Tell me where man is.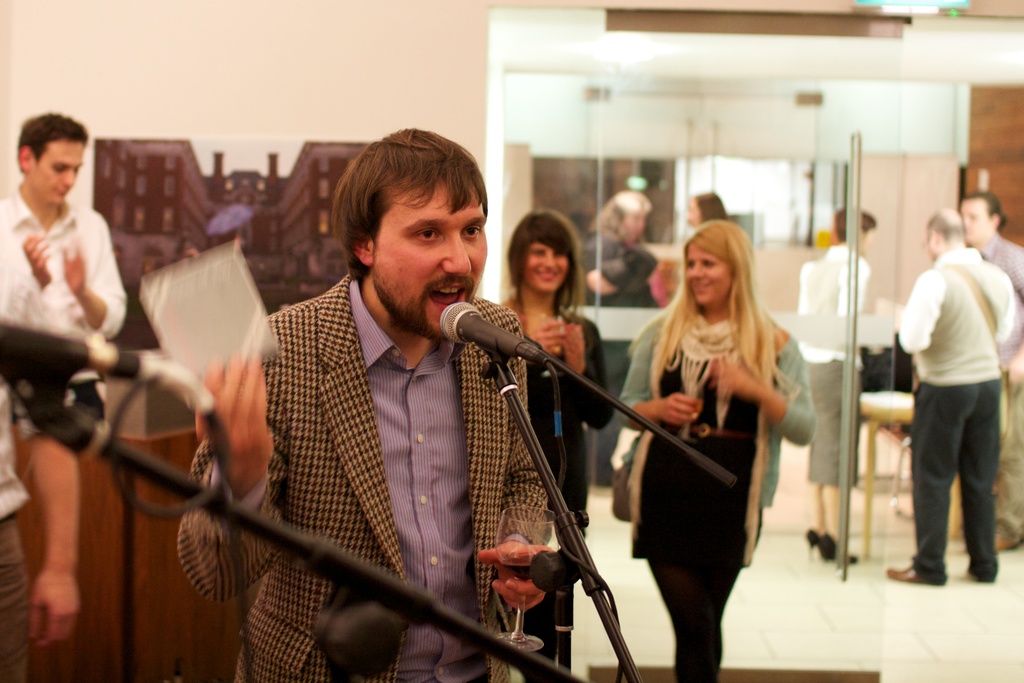
man is at left=190, top=143, right=623, bottom=673.
